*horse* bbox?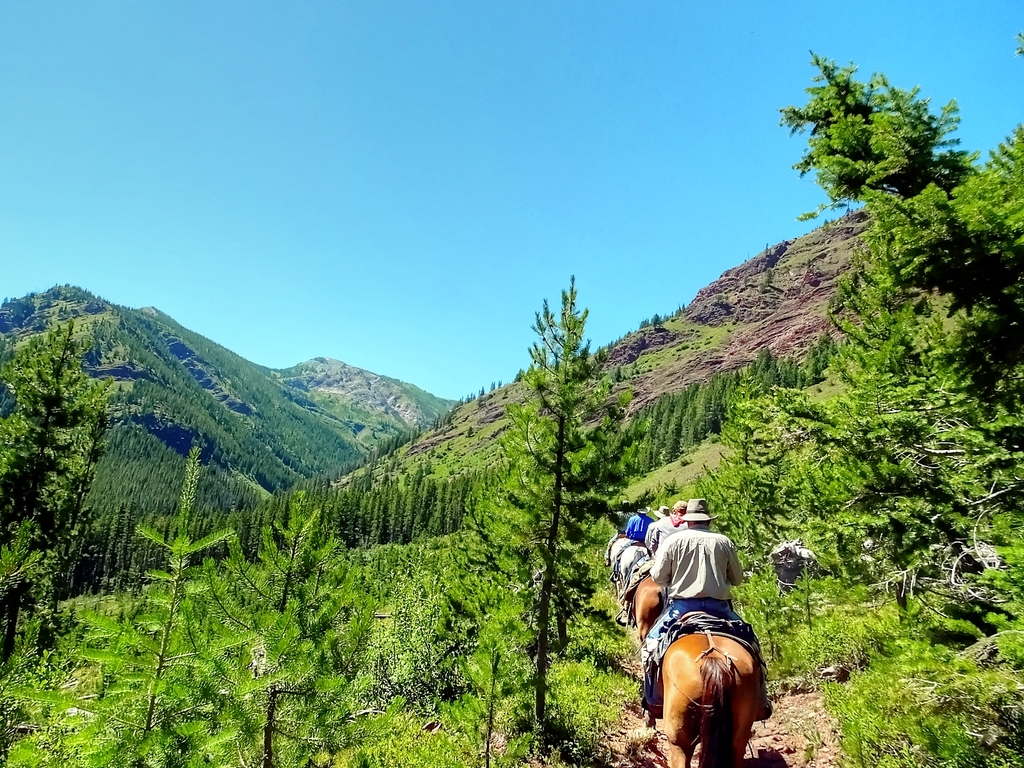
locate(661, 627, 756, 767)
